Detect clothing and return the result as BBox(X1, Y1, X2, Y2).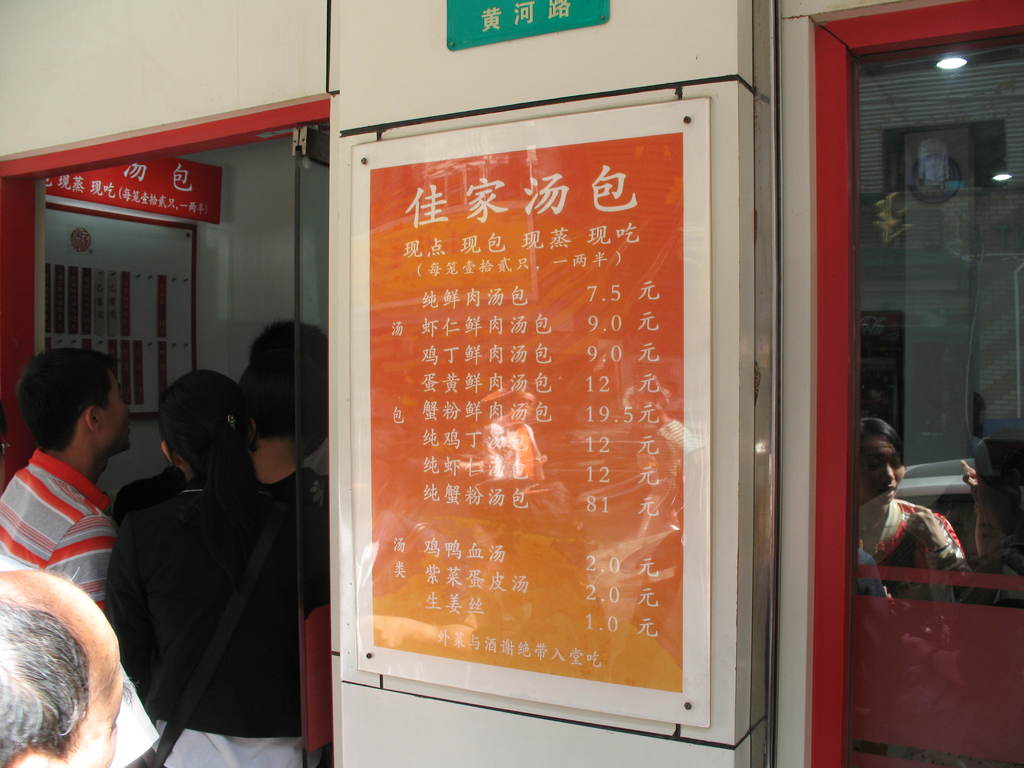
BBox(0, 451, 118, 611).
